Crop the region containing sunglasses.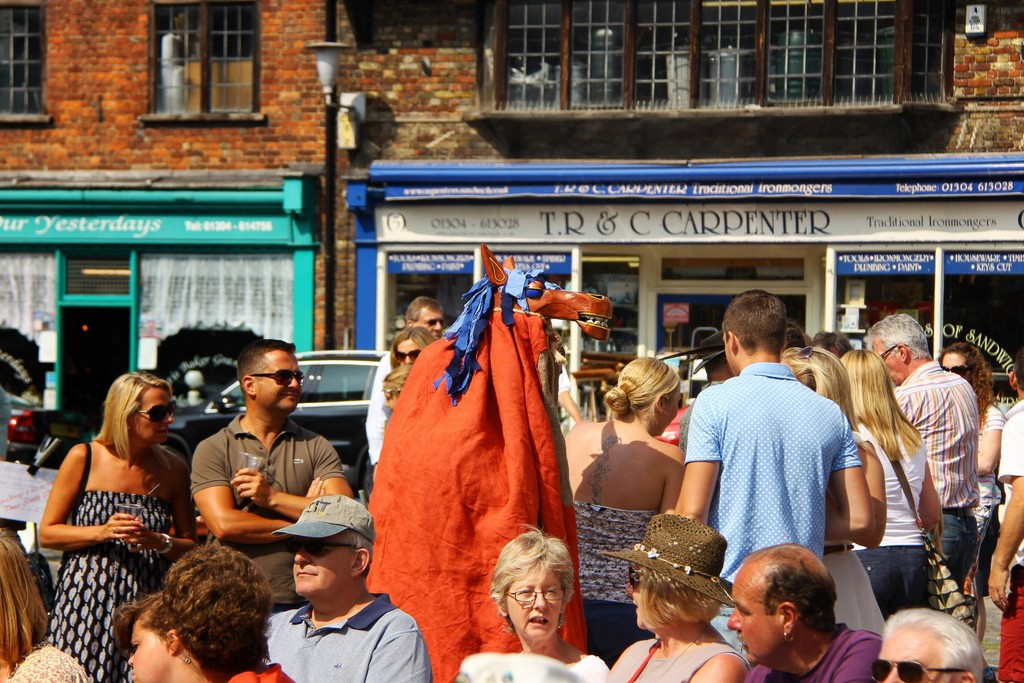
Crop region: bbox=[250, 367, 305, 384].
